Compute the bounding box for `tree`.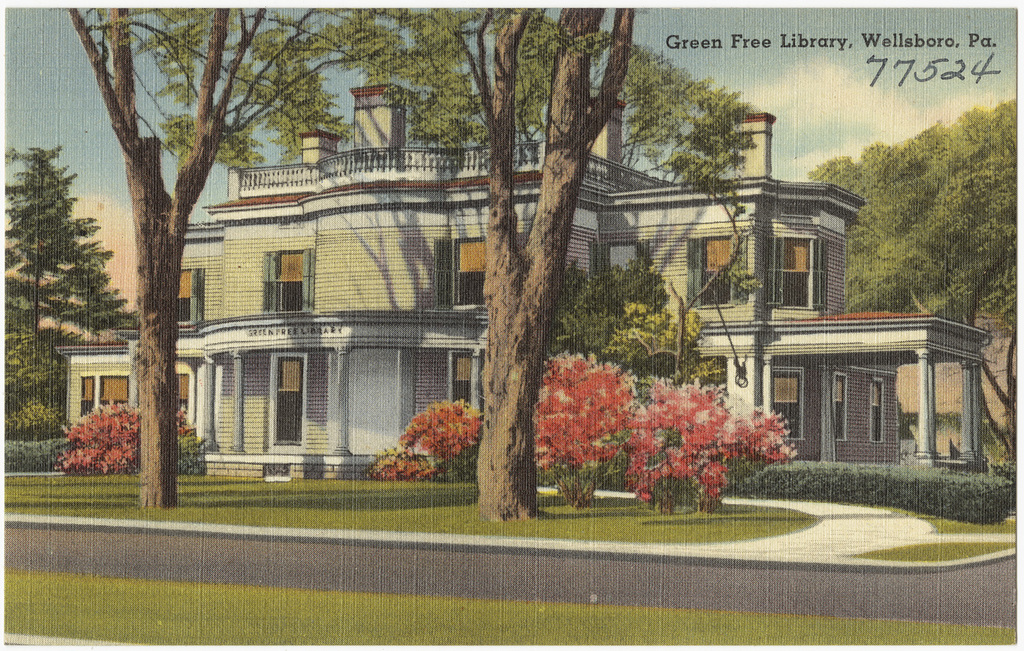
box=[806, 98, 1017, 462].
